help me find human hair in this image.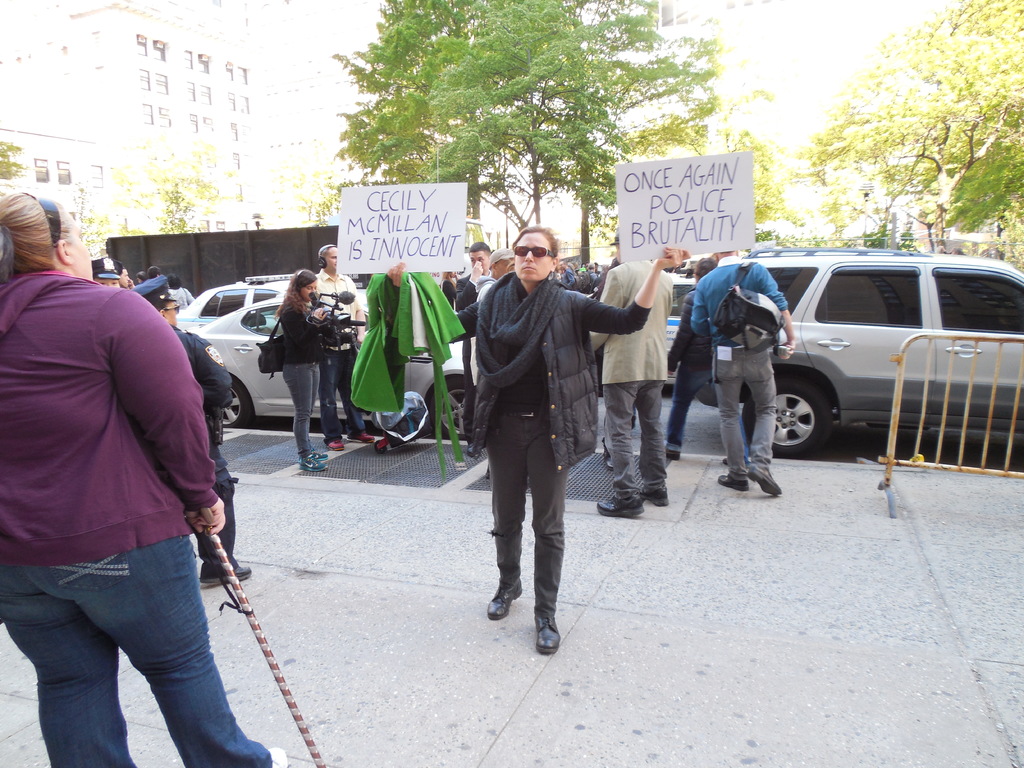
Found it: Rect(276, 268, 314, 321).
